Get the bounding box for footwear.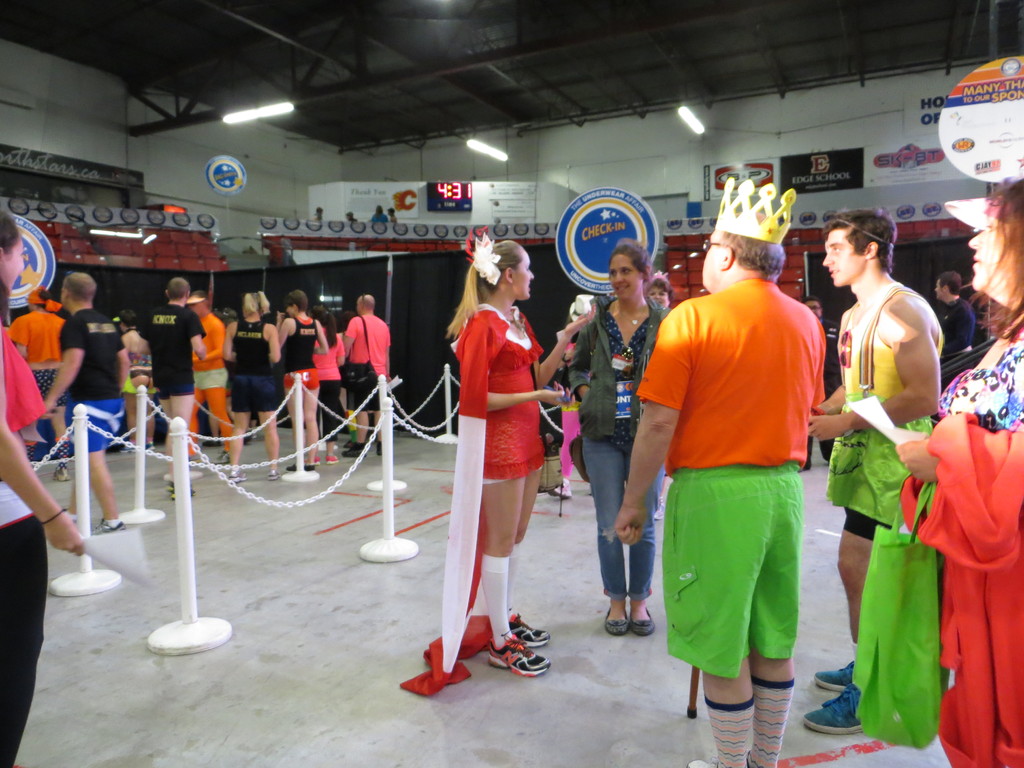
x1=271, y1=474, x2=279, y2=484.
